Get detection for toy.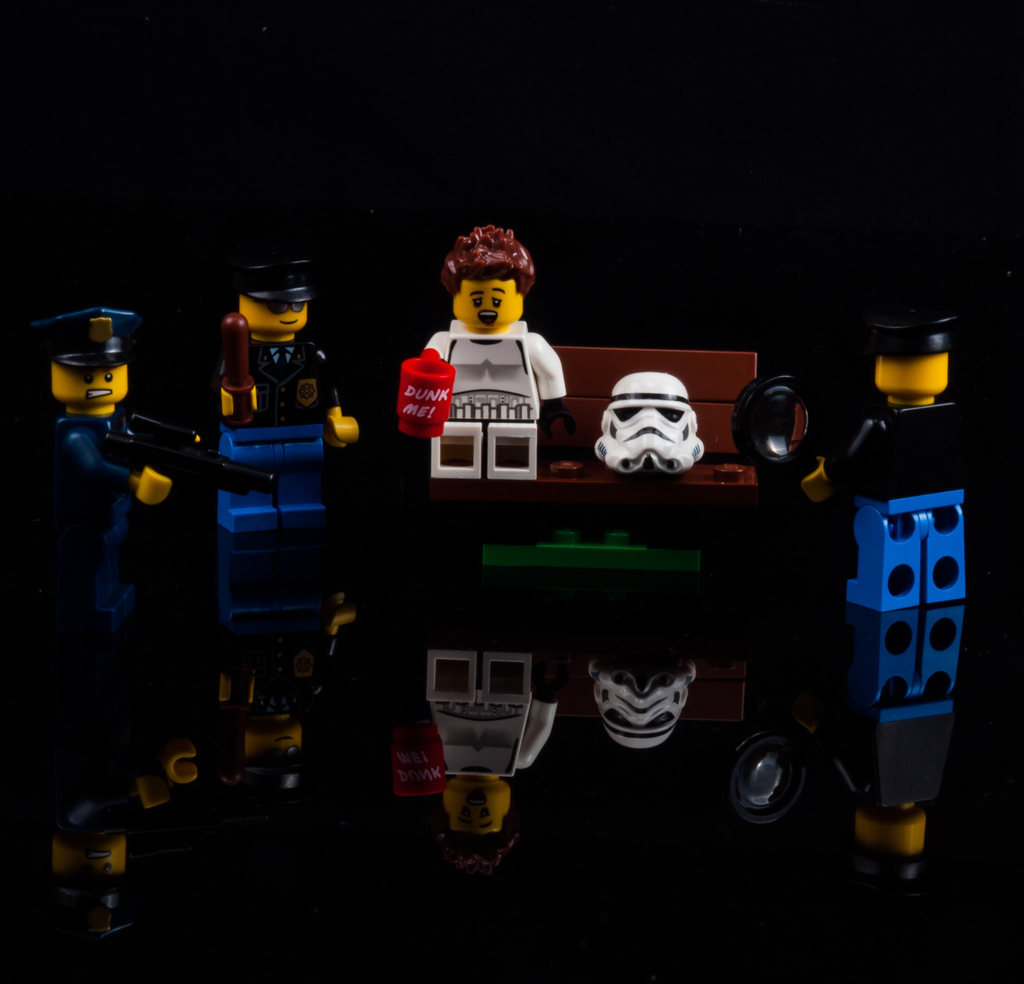
Detection: 42:303:200:634.
